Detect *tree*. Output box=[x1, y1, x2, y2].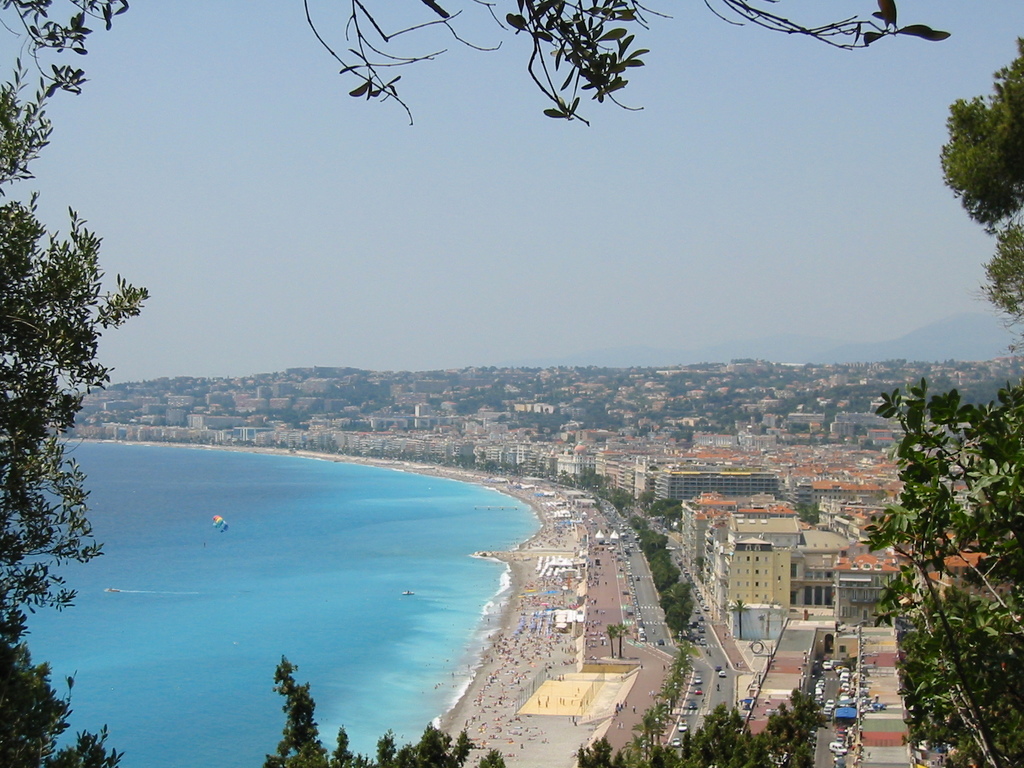
box=[0, 0, 138, 103].
